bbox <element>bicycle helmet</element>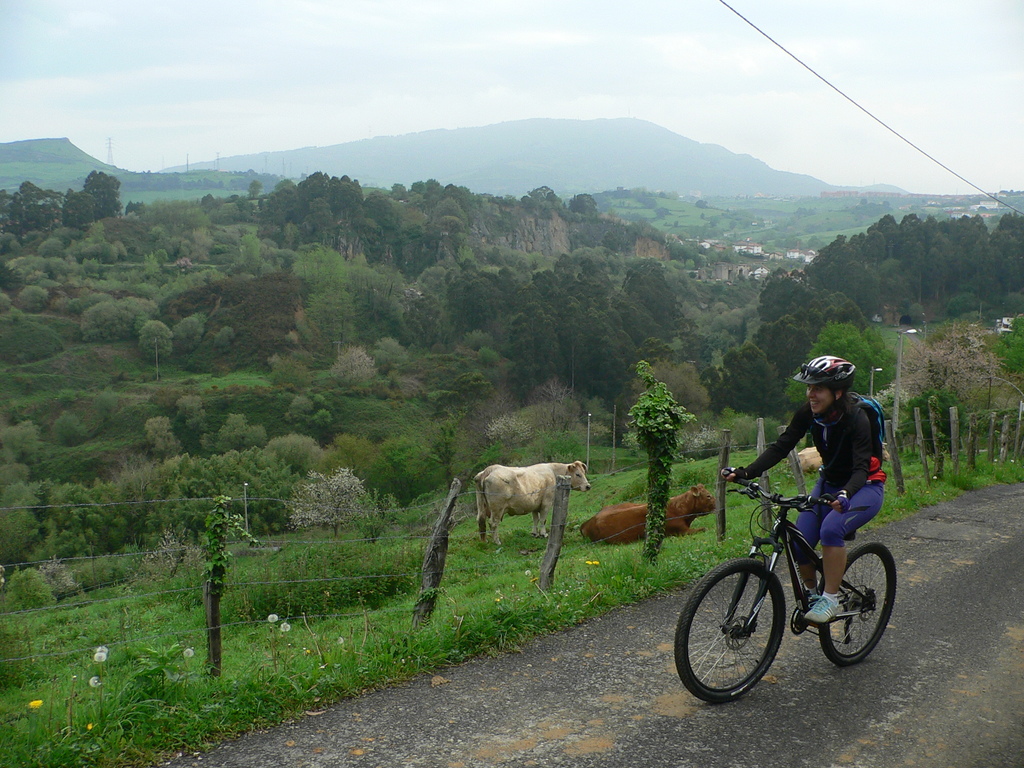
799:351:854:394
